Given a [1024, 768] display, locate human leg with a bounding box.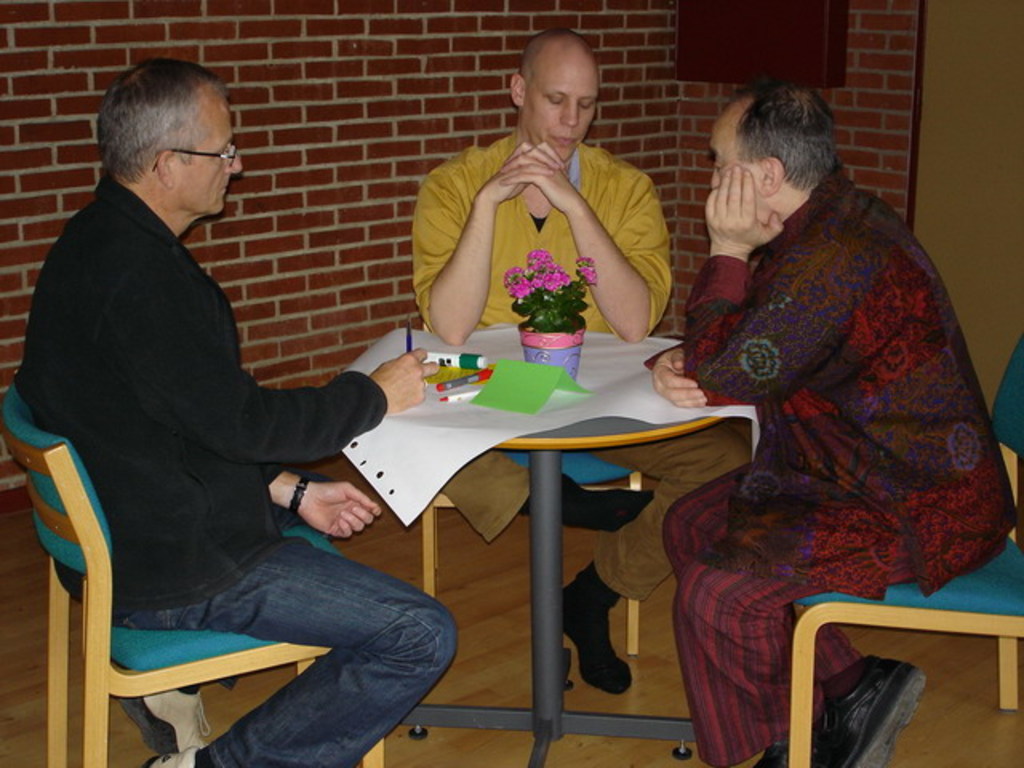
Located: locate(112, 533, 459, 766).
